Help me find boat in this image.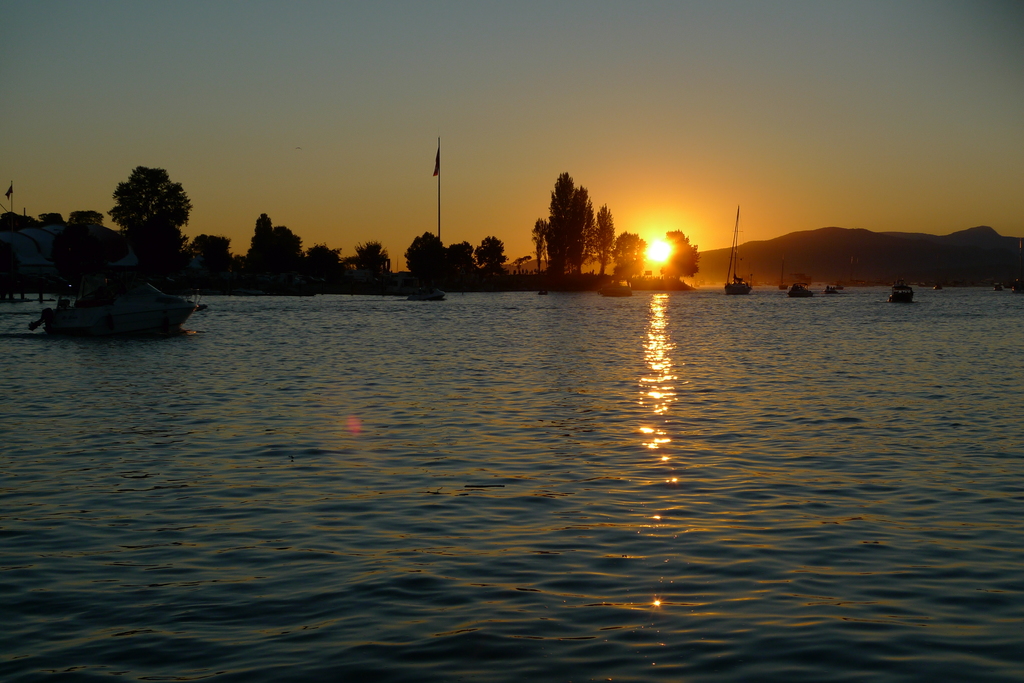
Found it: locate(26, 245, 202, 332).
